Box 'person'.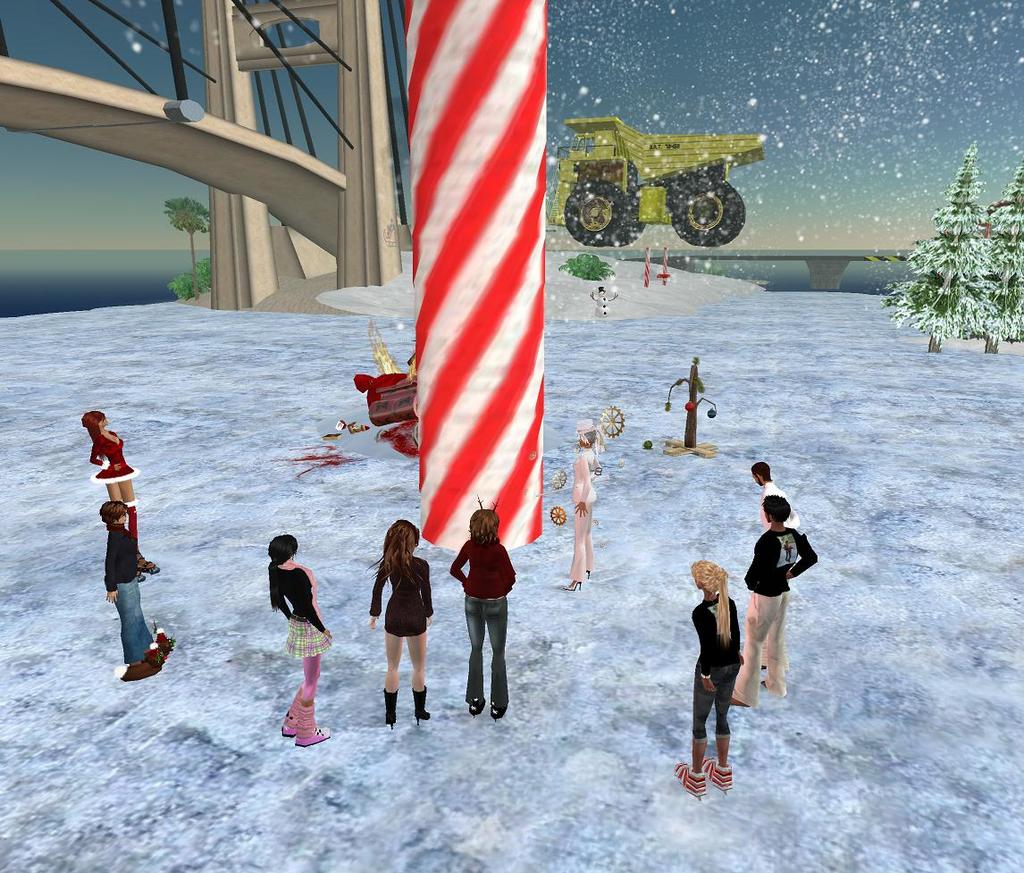
(x1=105, y1=500, x2=159, y2=673).
